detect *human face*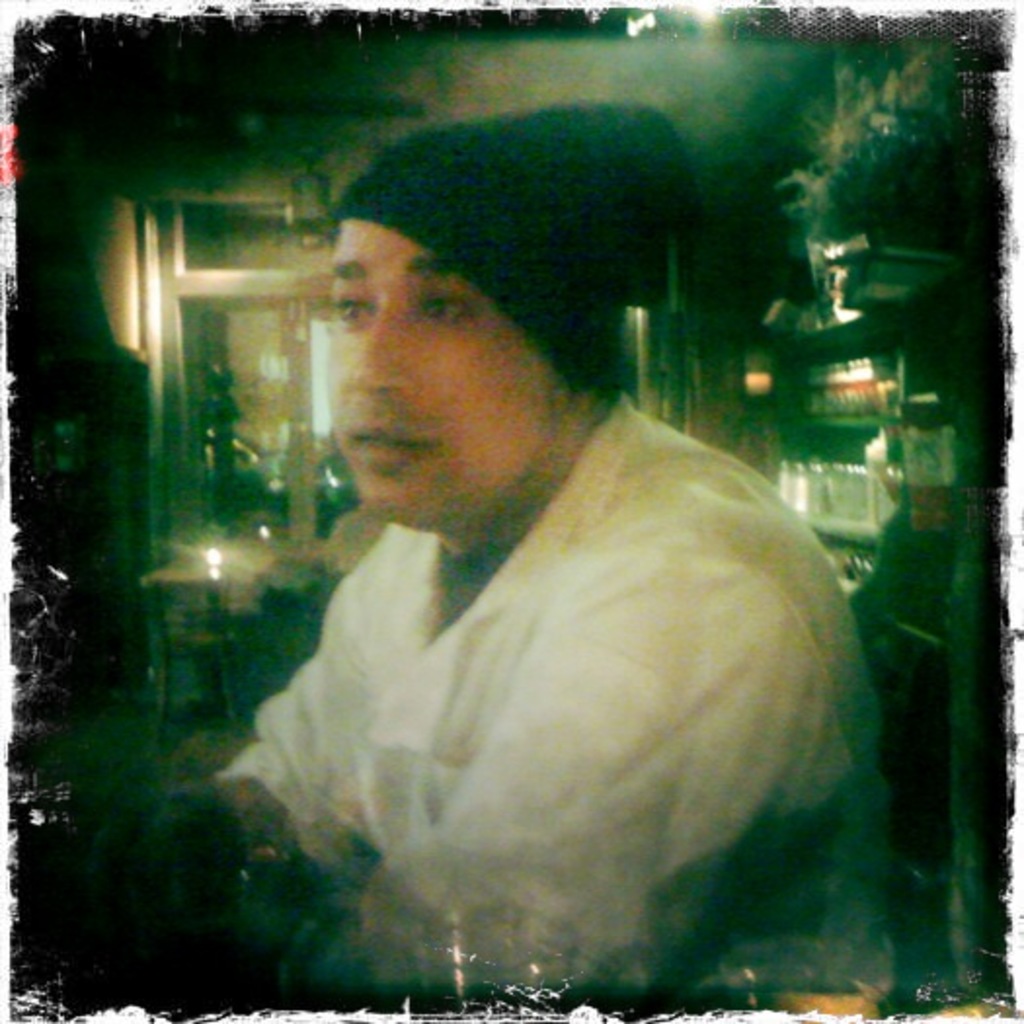
334,217,562,525
